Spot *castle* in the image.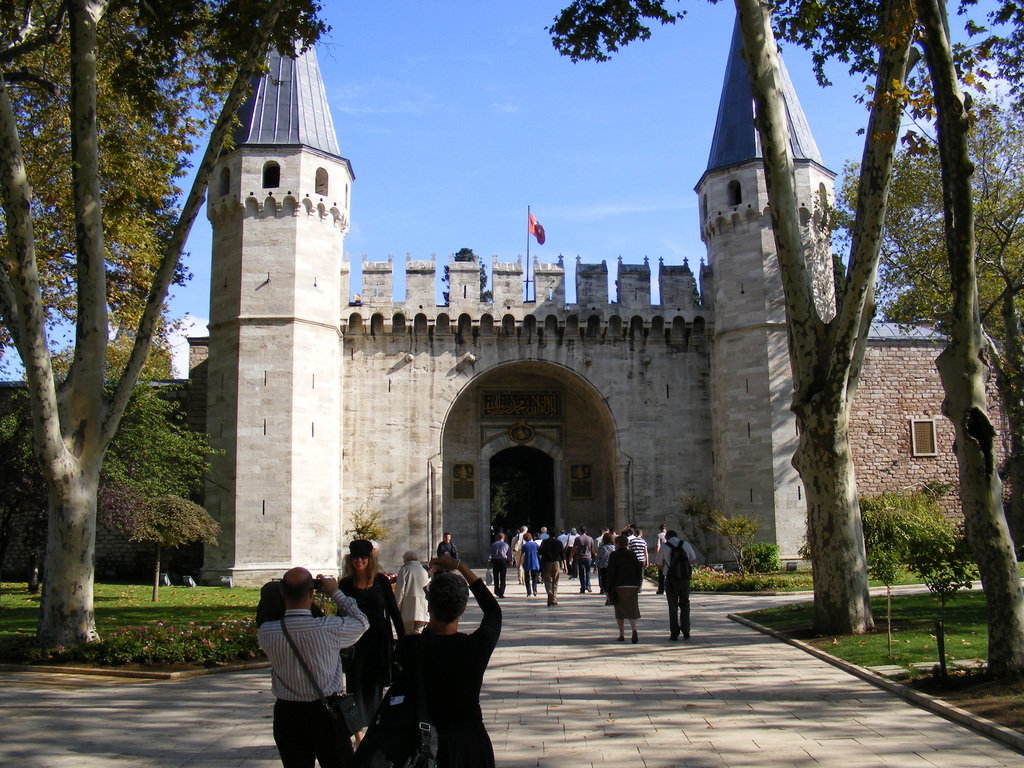
*castle* found at [0, 368, 163, 591].
